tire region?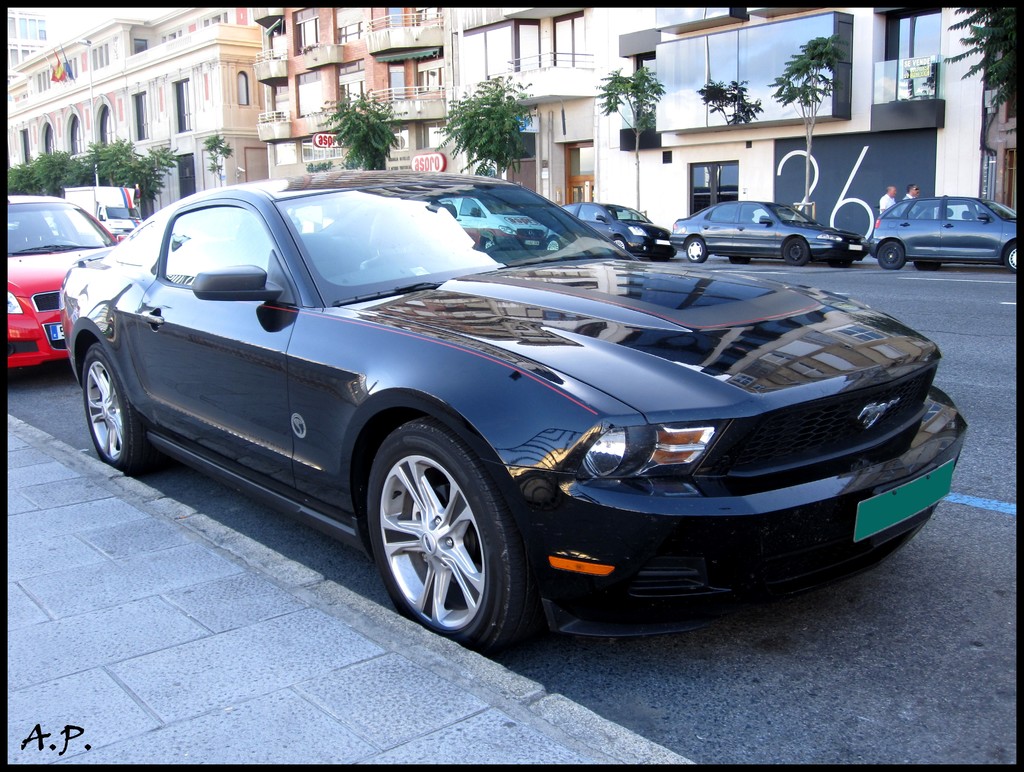
detection(1005, 246, 1020, 273)
